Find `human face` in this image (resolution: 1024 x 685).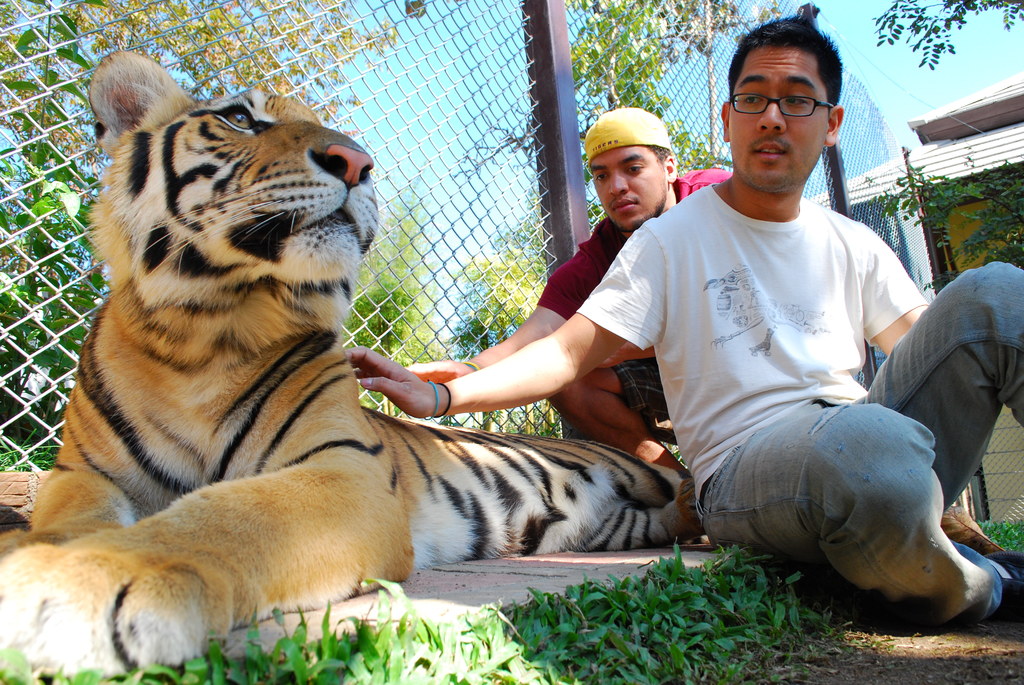
box=[589, 146, 664, 238].
